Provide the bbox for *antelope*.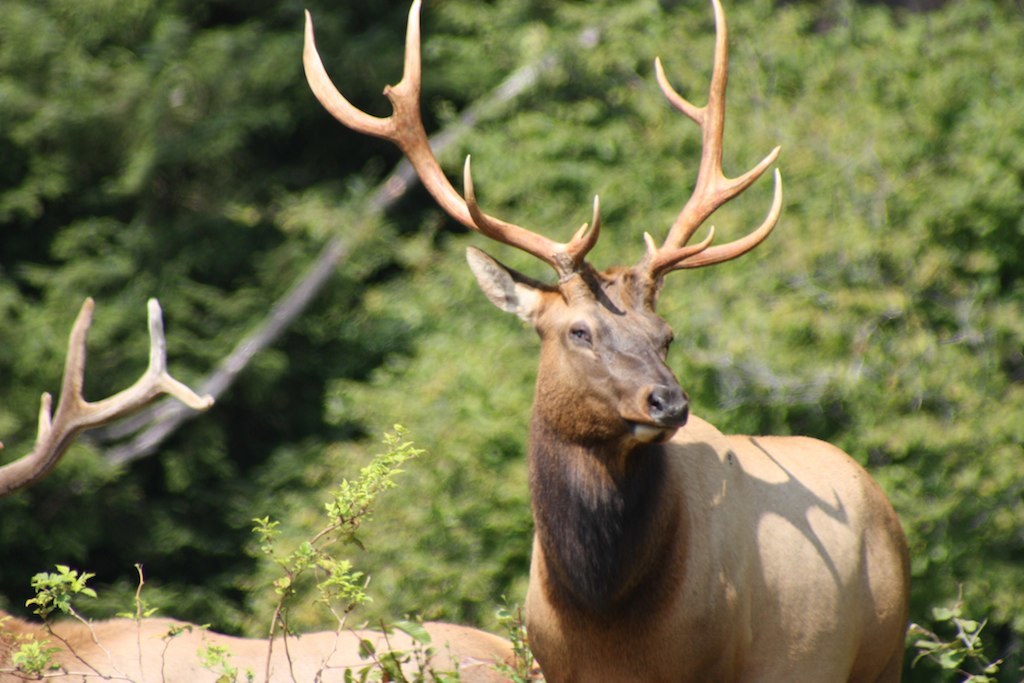
pyautogui.locateOnScreen(0, 298, 536, 682).
